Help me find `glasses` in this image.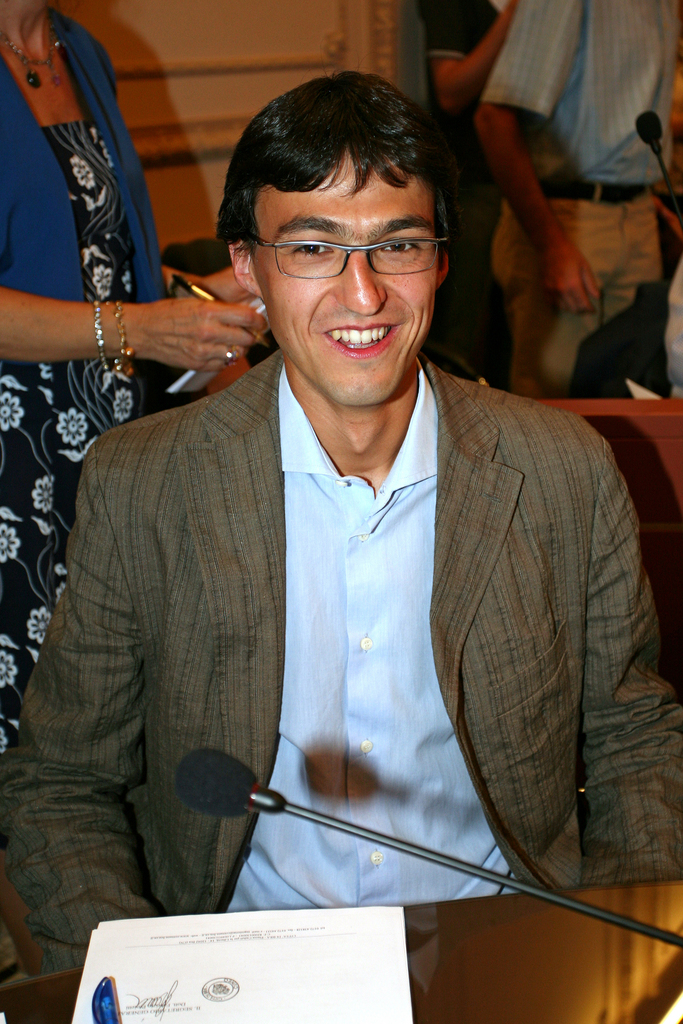
Found it: l=249, t=226, r=441, b=284.
